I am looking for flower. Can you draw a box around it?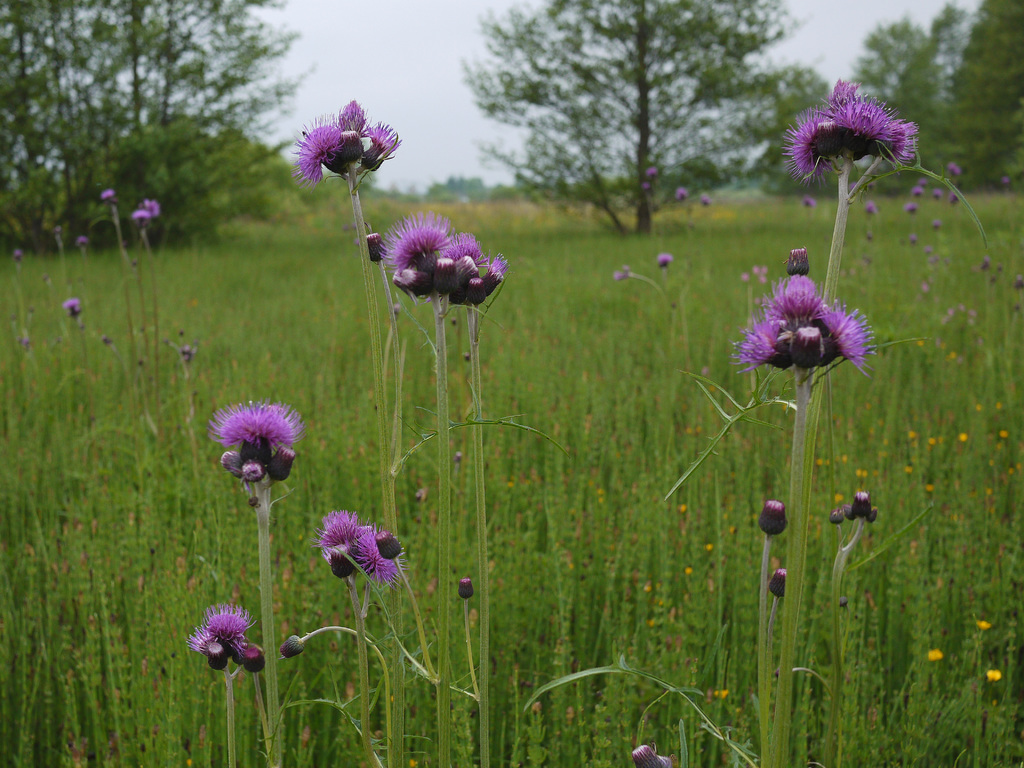
Sure, the bounding box is (13, 249, 23, 268).
